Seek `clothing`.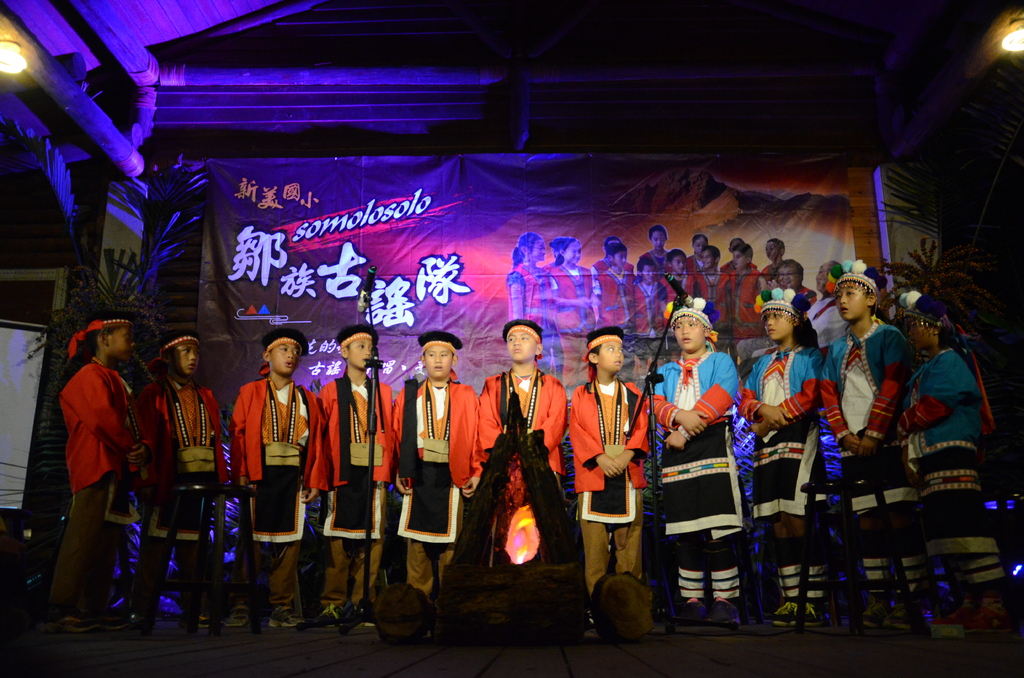
(588, 480, 639, 625).
